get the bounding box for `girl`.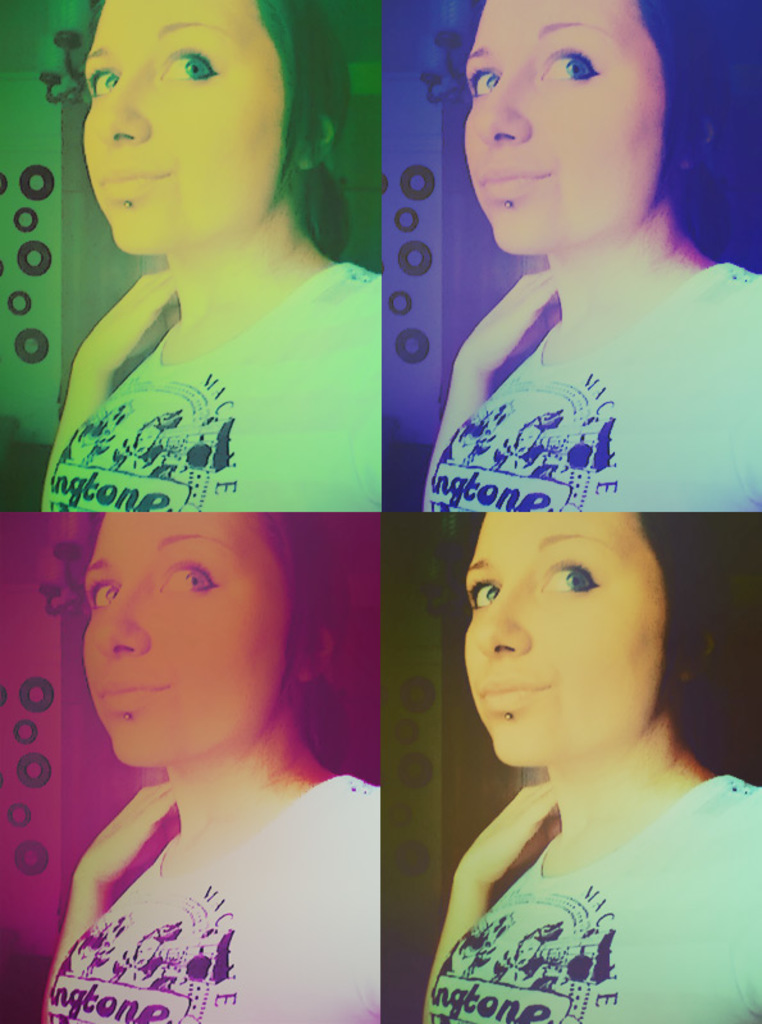
<bbox>412, 513, 761, 1023</bbox>.
